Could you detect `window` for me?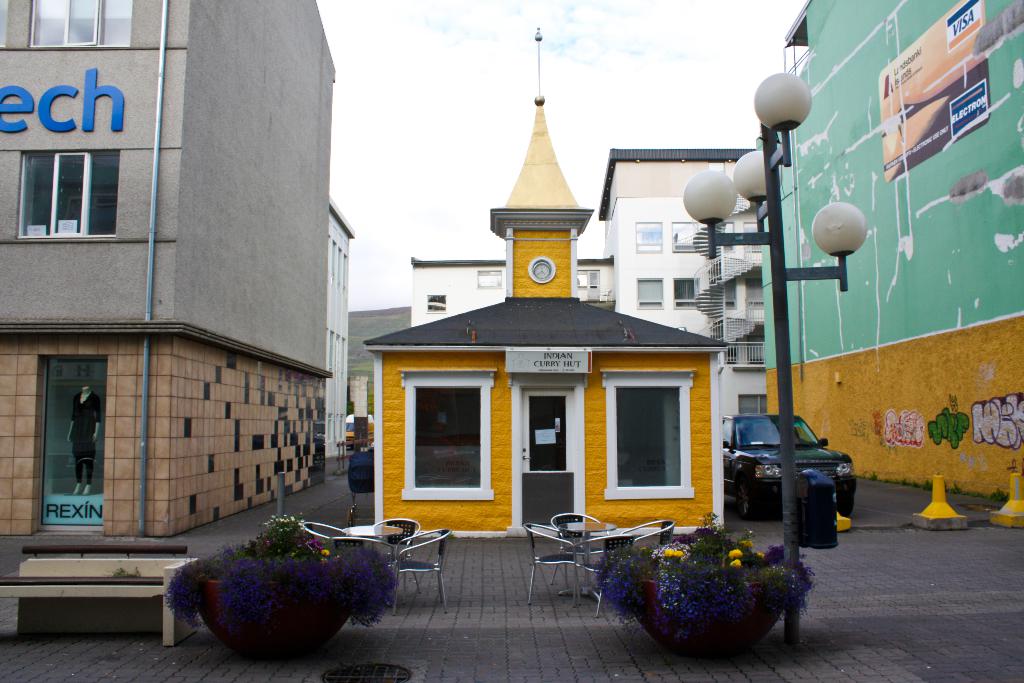
Detection result: 577:273:604:300.
